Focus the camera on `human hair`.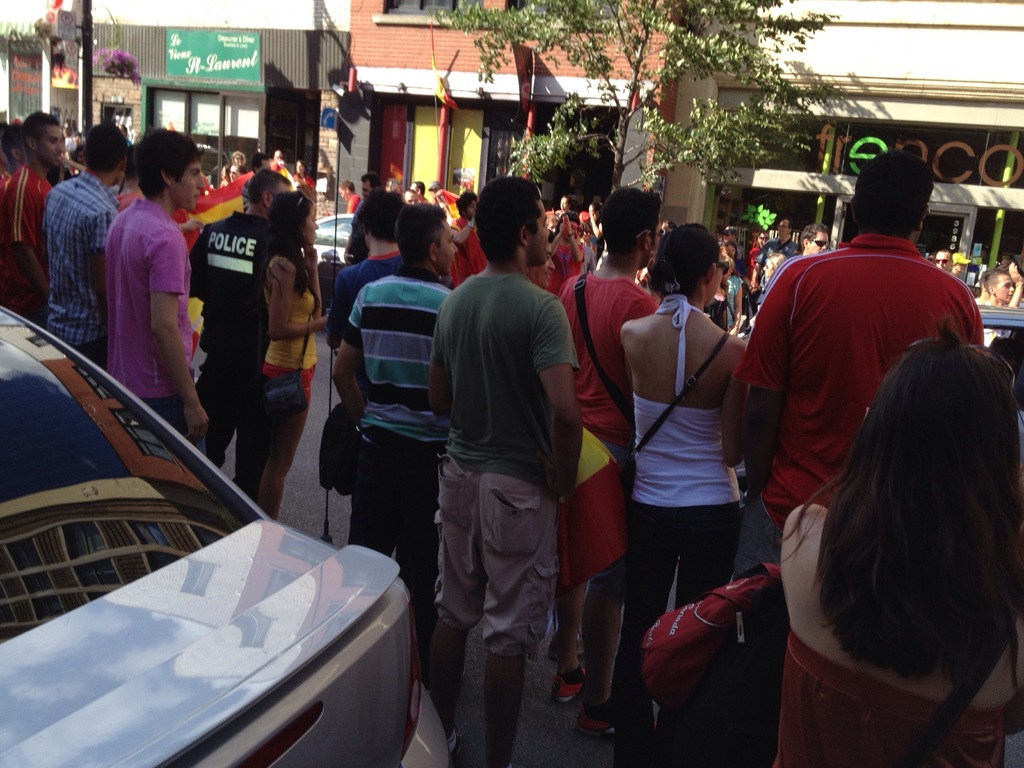
Focus region: select_region(981, 269, 1008, 295).
